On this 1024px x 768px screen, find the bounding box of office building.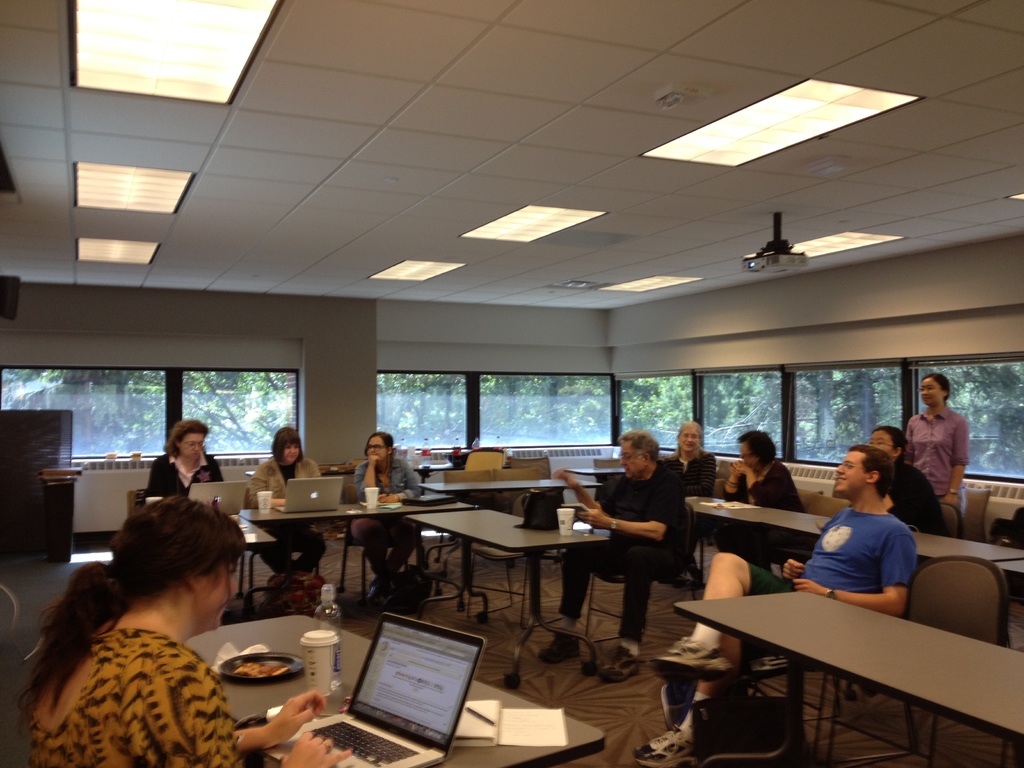
Bounding box: x1=56 y1=60 x2=1012 y2=767.
